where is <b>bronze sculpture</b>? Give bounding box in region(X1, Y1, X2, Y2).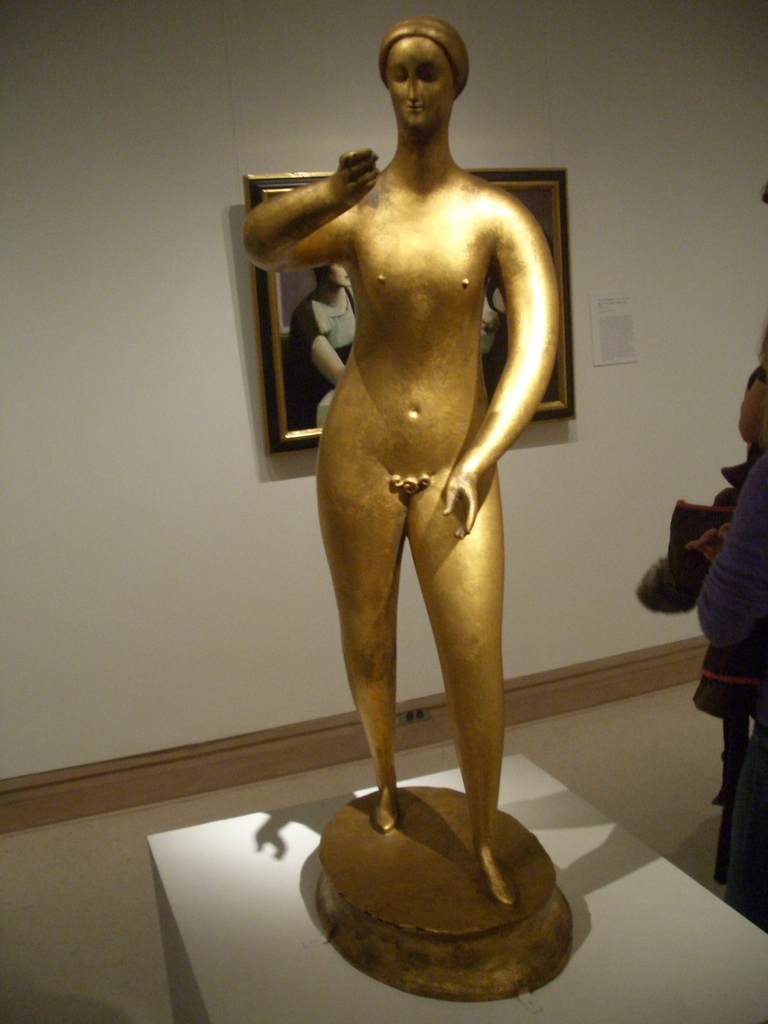
region(280, 0, 552, 973).
